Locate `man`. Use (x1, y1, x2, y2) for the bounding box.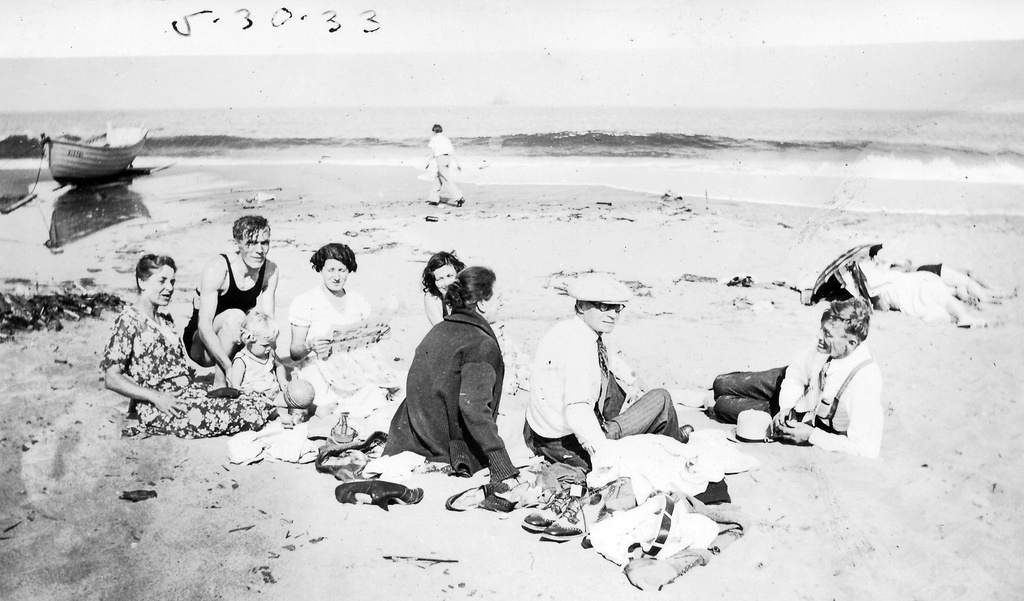
(525, 275, 692, 470).
